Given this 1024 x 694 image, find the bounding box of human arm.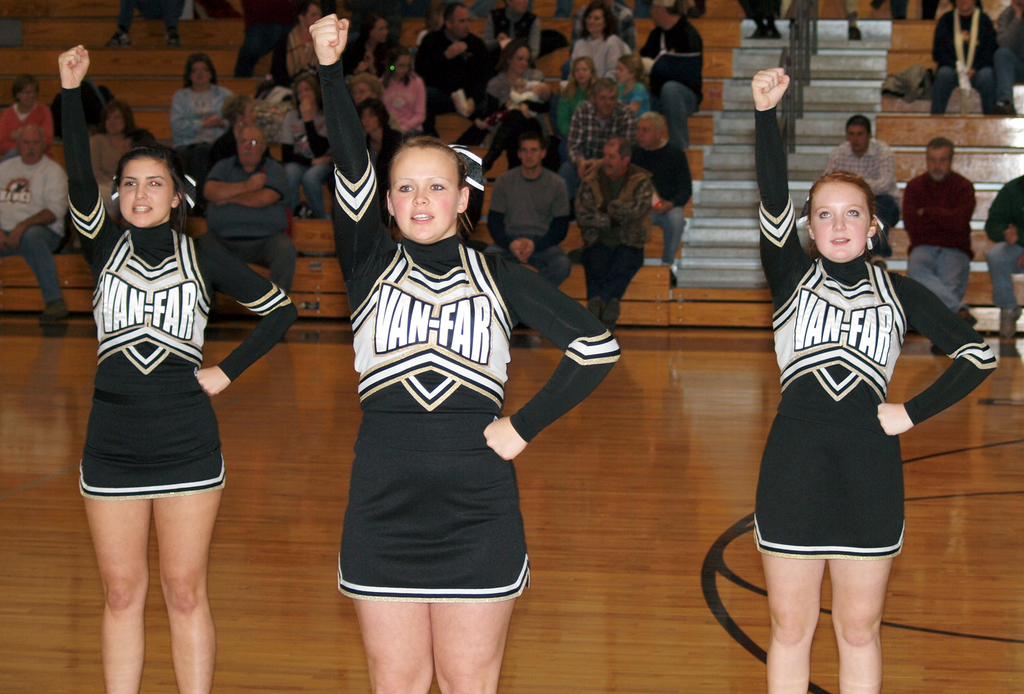
pyautogui.locateOnScreen(188, 222, 289, 400).
